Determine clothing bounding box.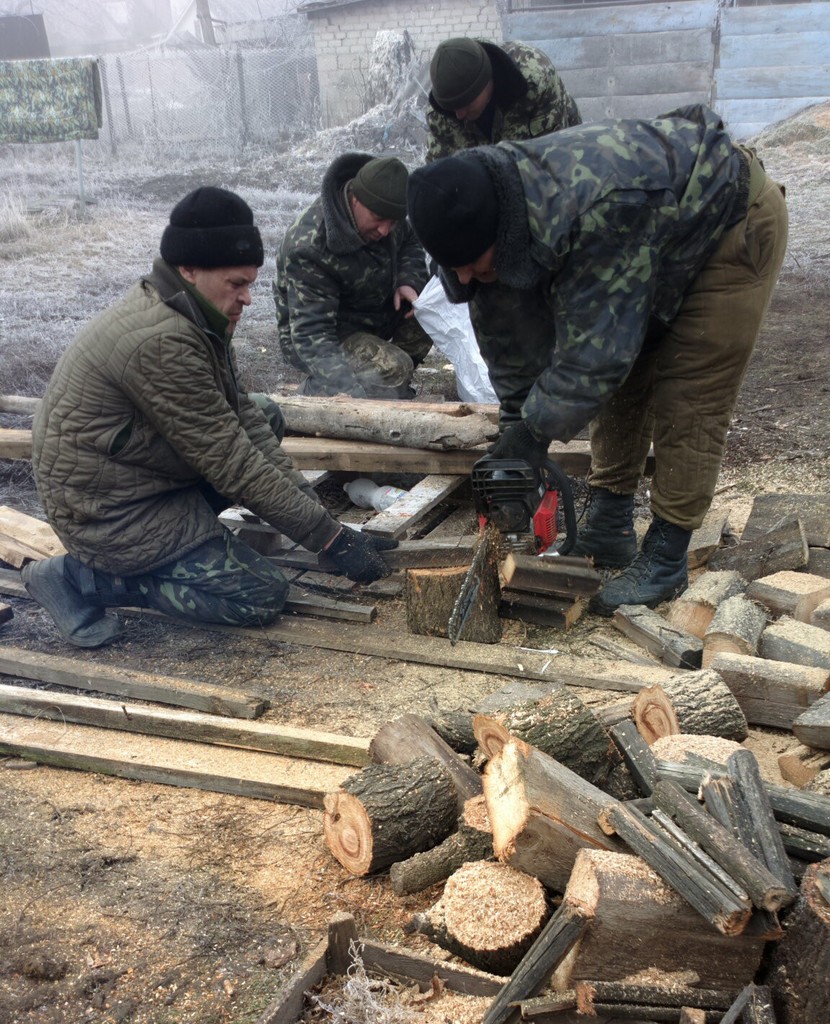
Determined: x1=427, y1=40, x2=585, y2=158.
